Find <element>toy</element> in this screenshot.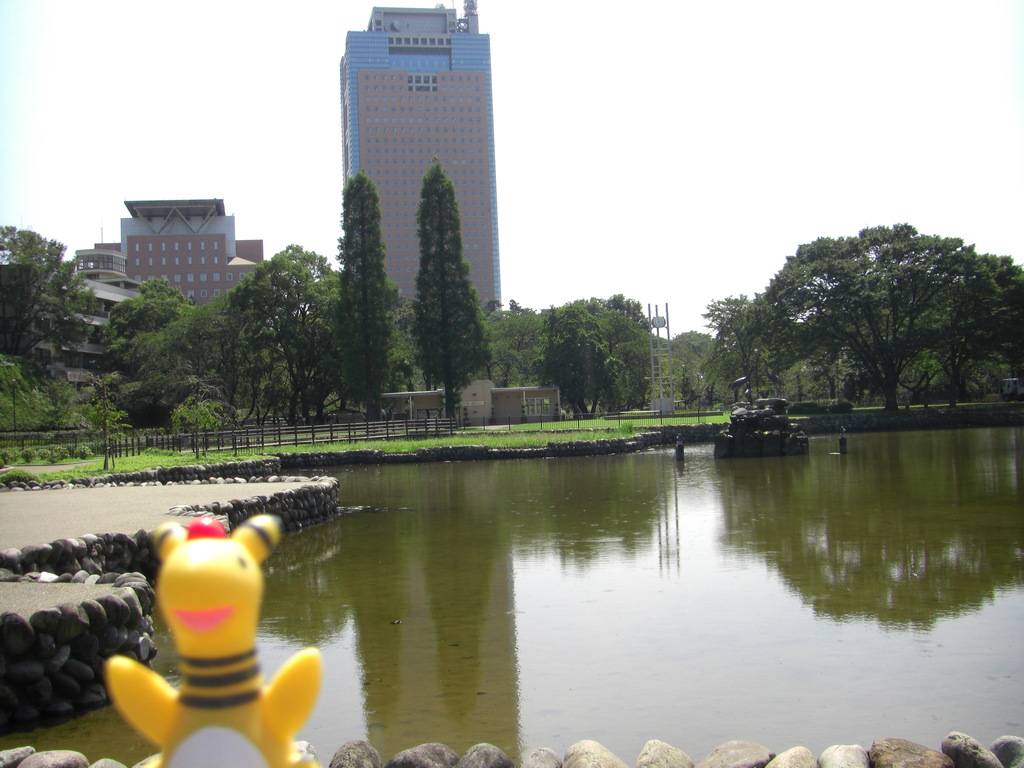
The bounding box for <element>toy</element> is box(116, 513, 291, 767).
